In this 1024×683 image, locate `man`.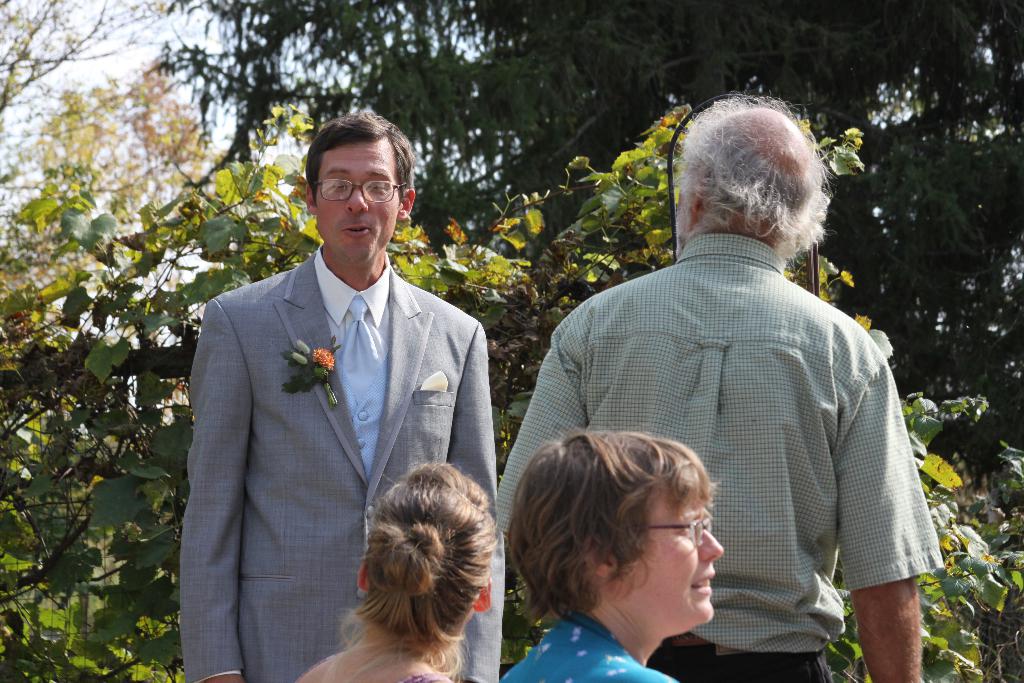
Bounding box: <box>515,99,925,676</box>.
